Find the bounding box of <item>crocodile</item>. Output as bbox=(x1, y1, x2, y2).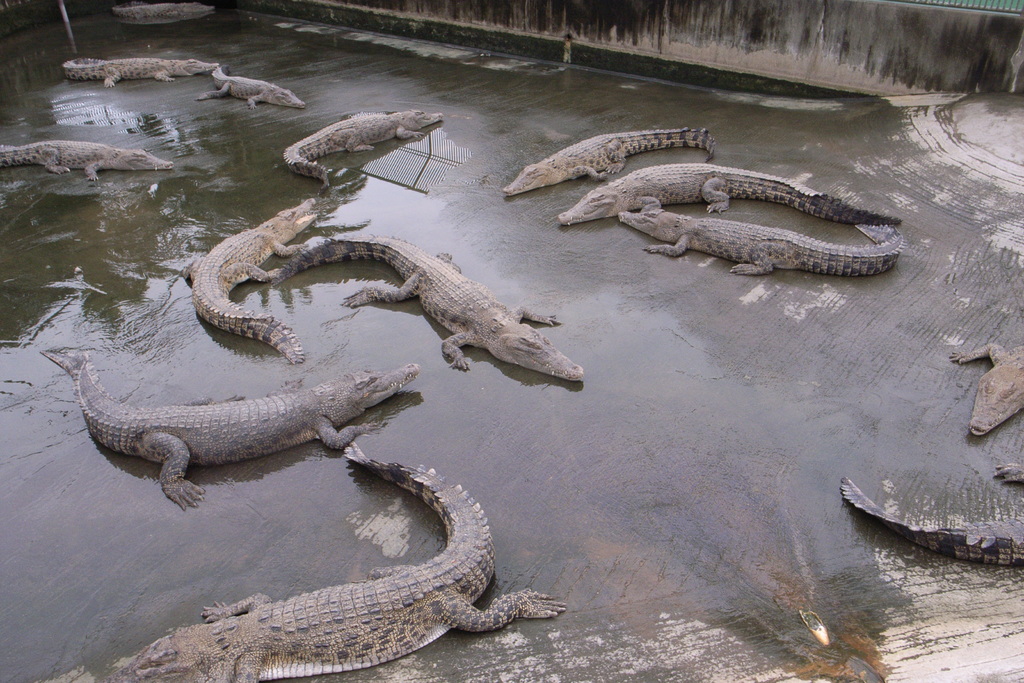
bbox=(559, 164, 900, 226).
